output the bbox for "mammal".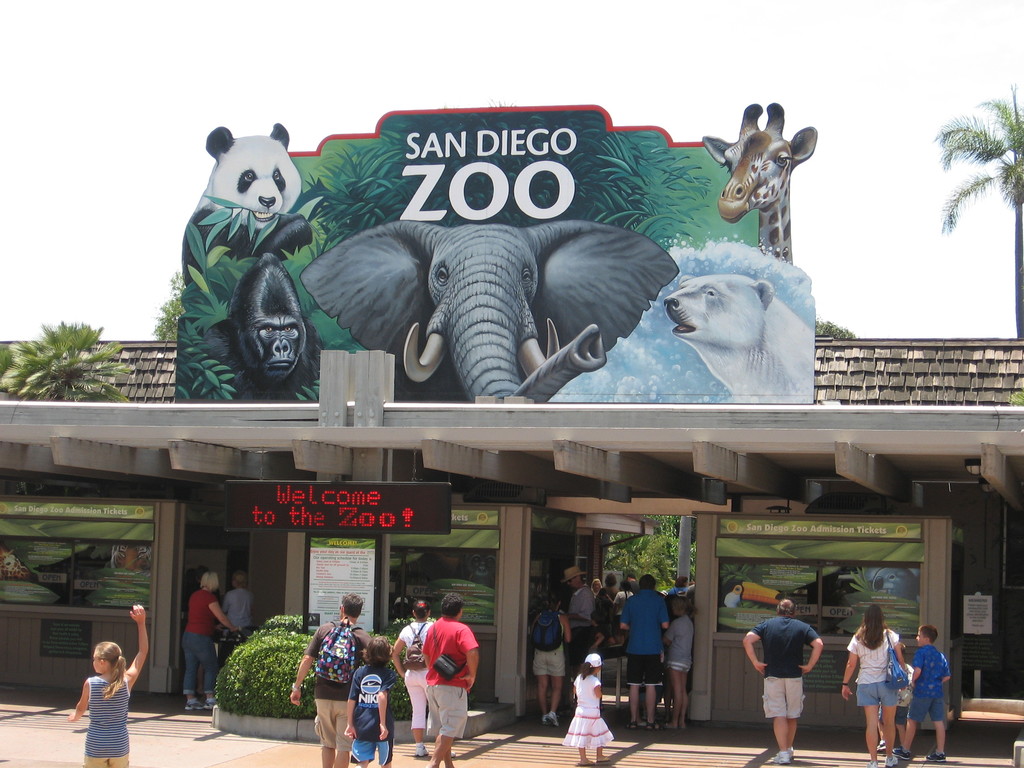
bbox=(699, 101, 817, 266).
